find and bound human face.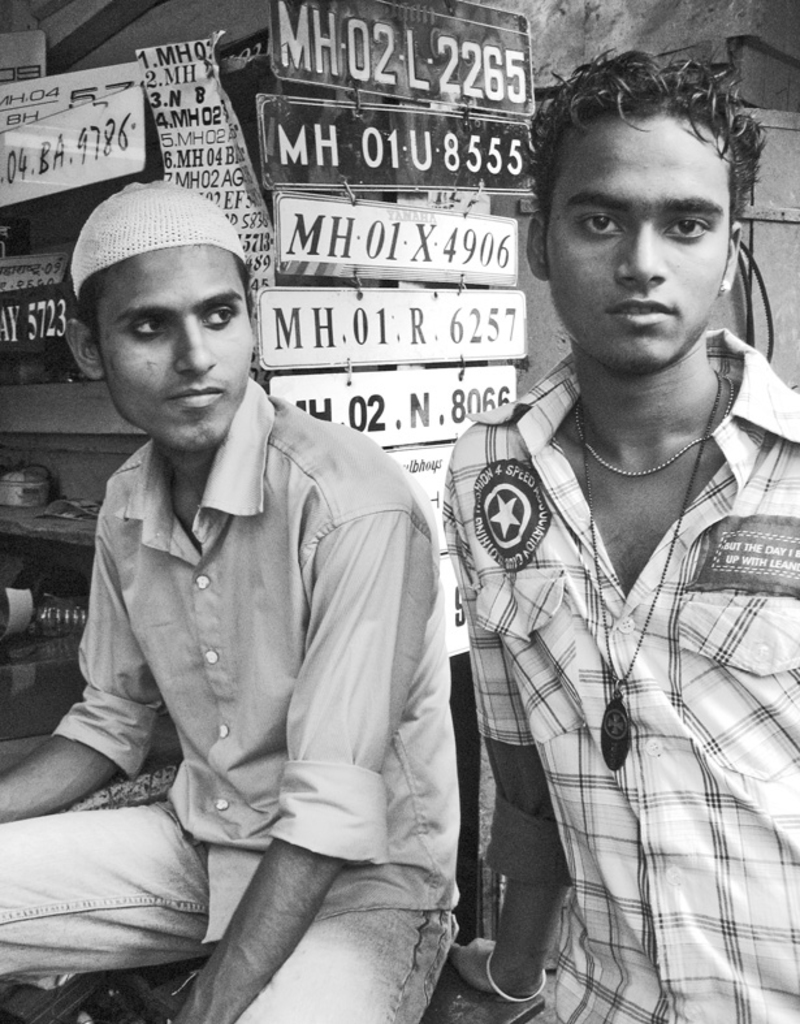
Bound: locate(99, 236, 261, 451).
